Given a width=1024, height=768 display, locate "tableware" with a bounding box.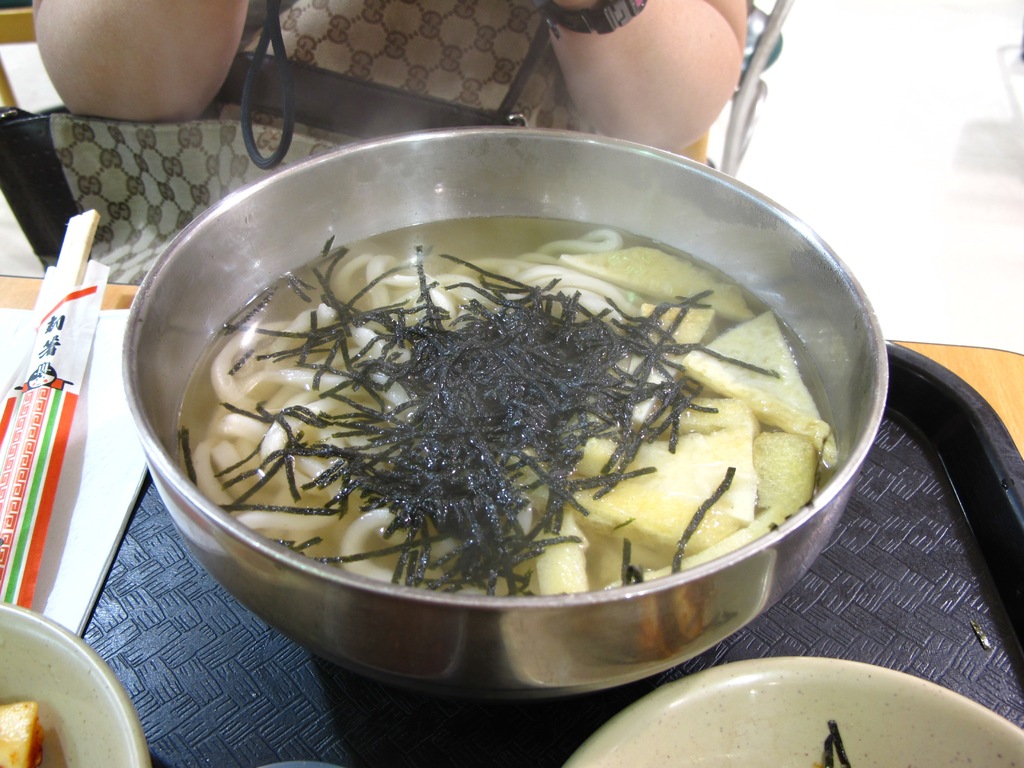
Located: <box>552,657,1023,767</box>.
